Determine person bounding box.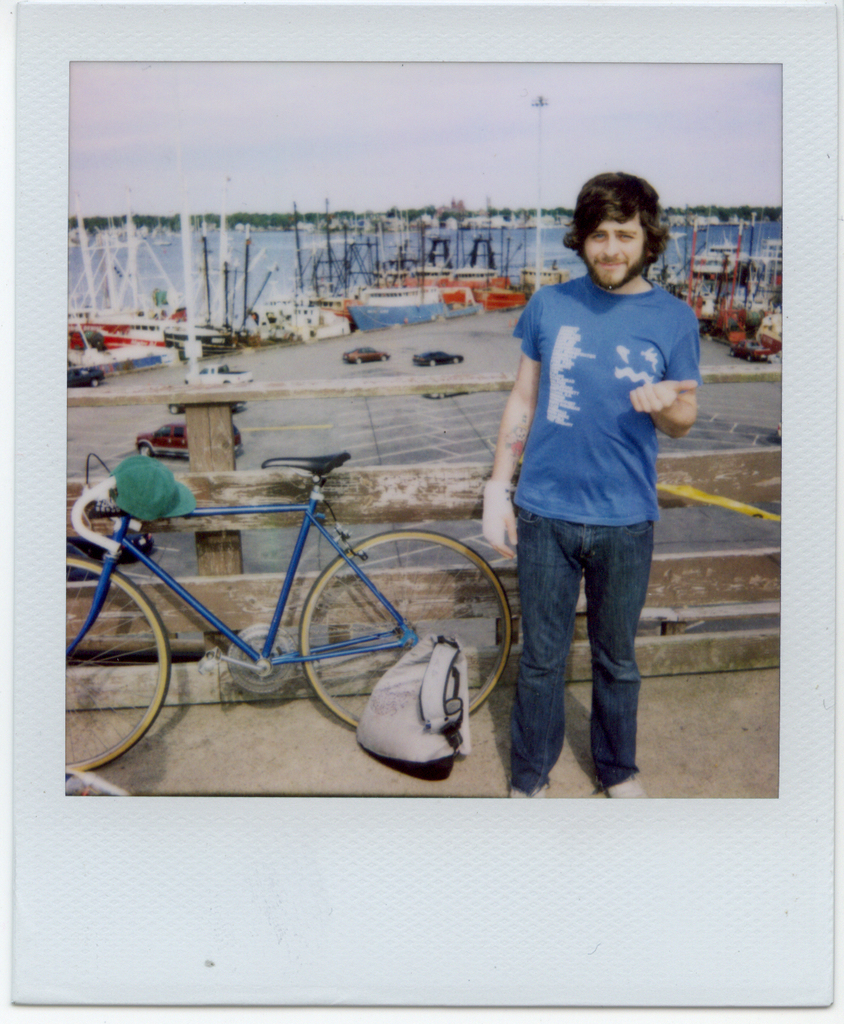
Determined: x1=492, y1=137, x2=704, y2=792.
